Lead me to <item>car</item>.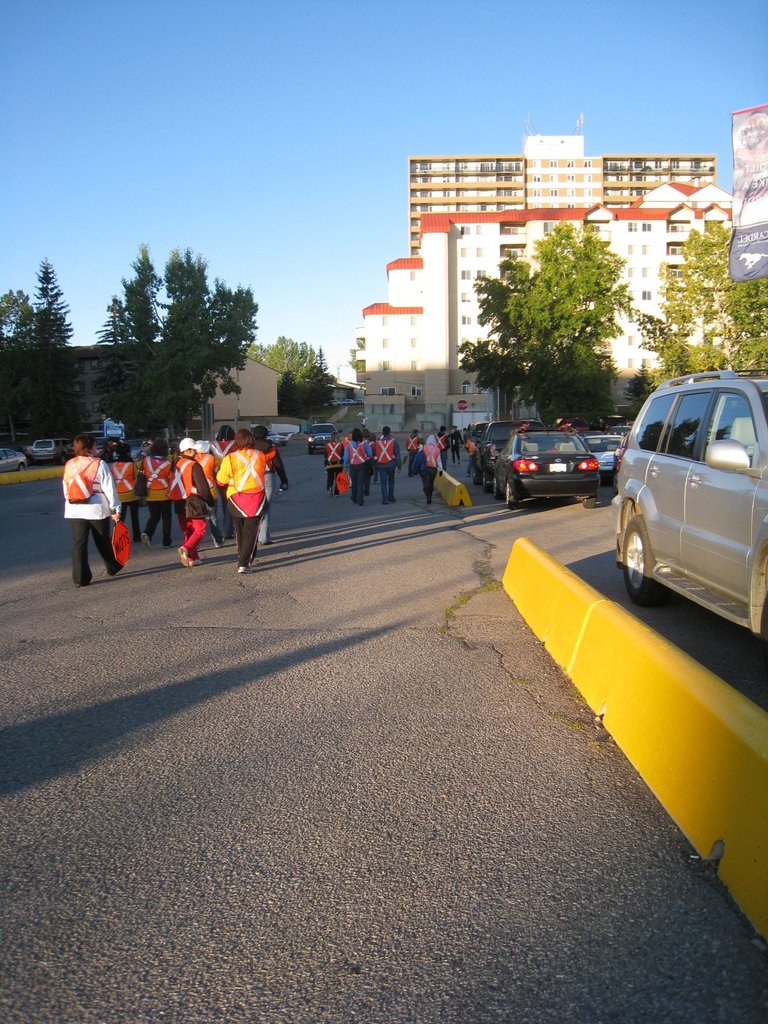
Lead to bbox(14, 431, 58, 459).
